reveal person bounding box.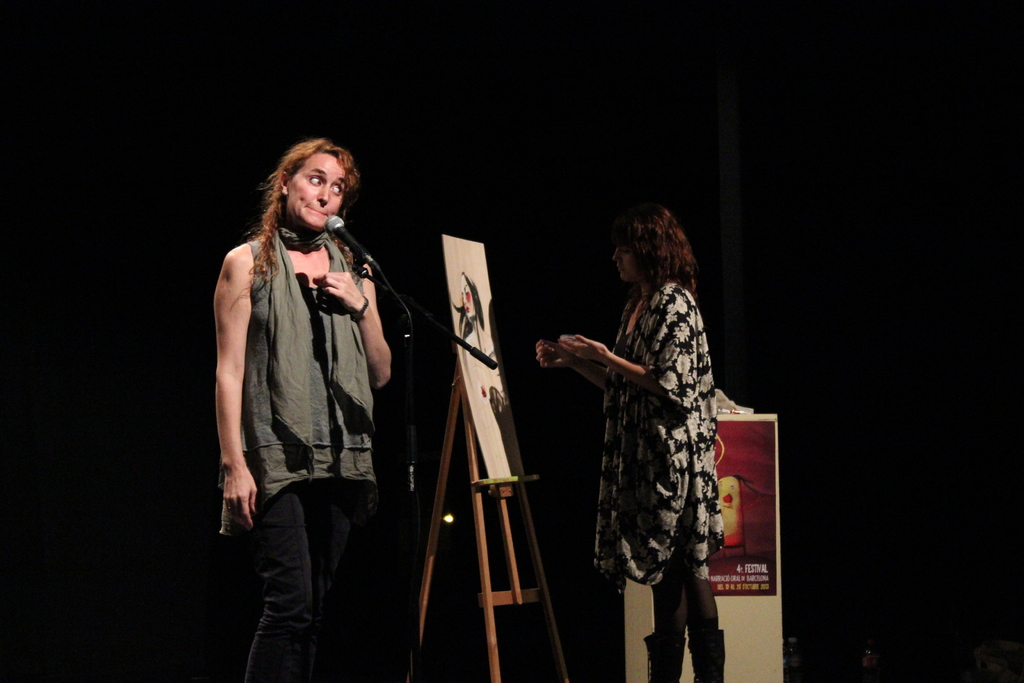
Revealed: (x1=547, y1=183, x2=737, y2=682).
